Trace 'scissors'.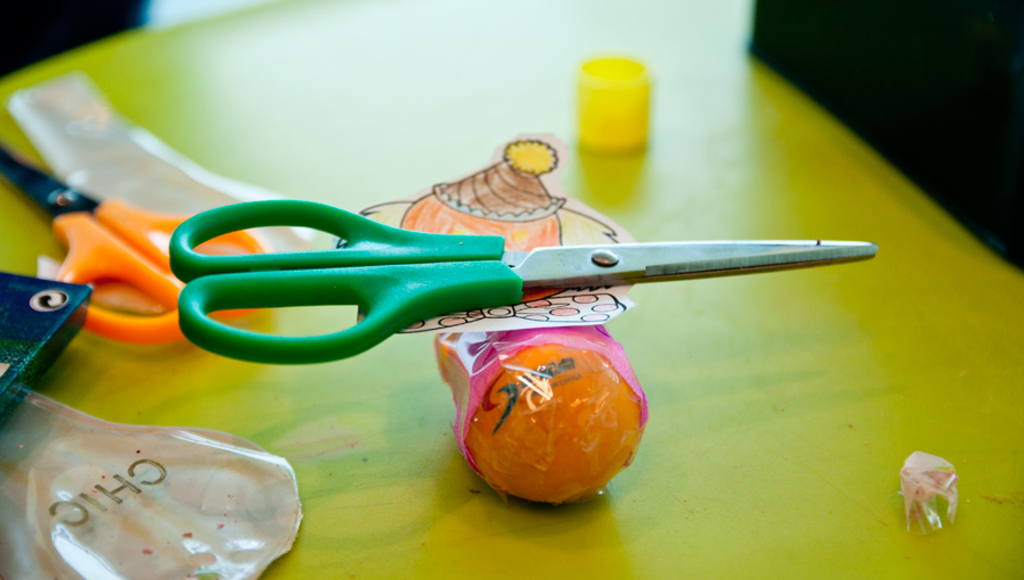
Traced to {"x1": 170, "y1": 196, "x2": 882, "y2": 372}.
